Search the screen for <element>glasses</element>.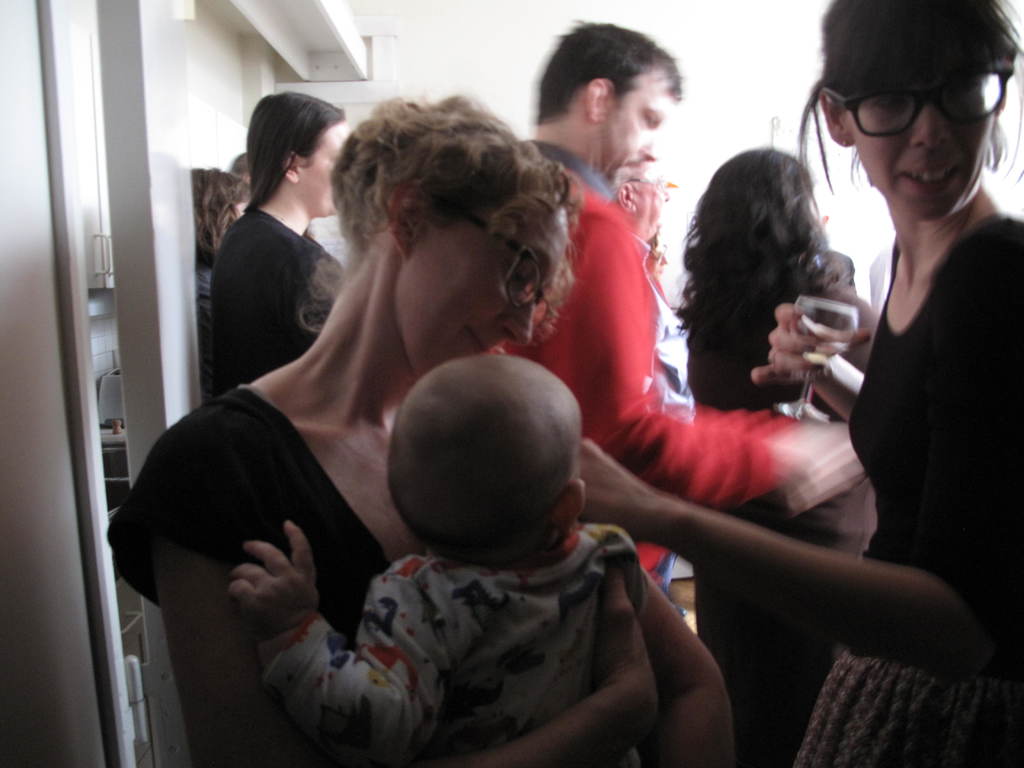
Found at crop(448, 205, 554, 313).
